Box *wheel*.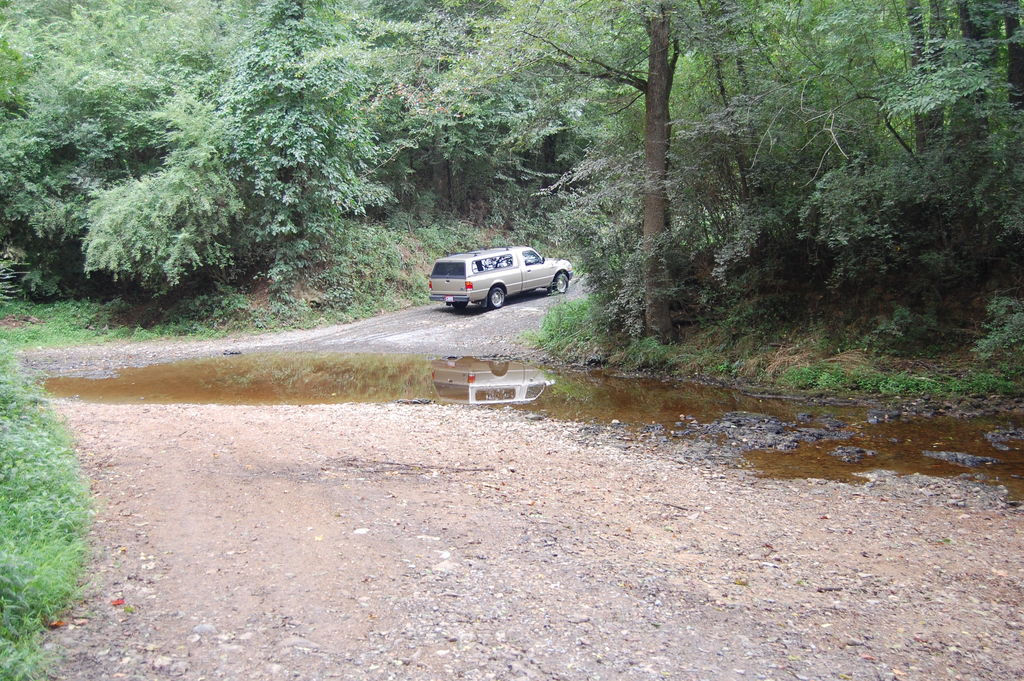
detection(487, 288, 507, 310).
